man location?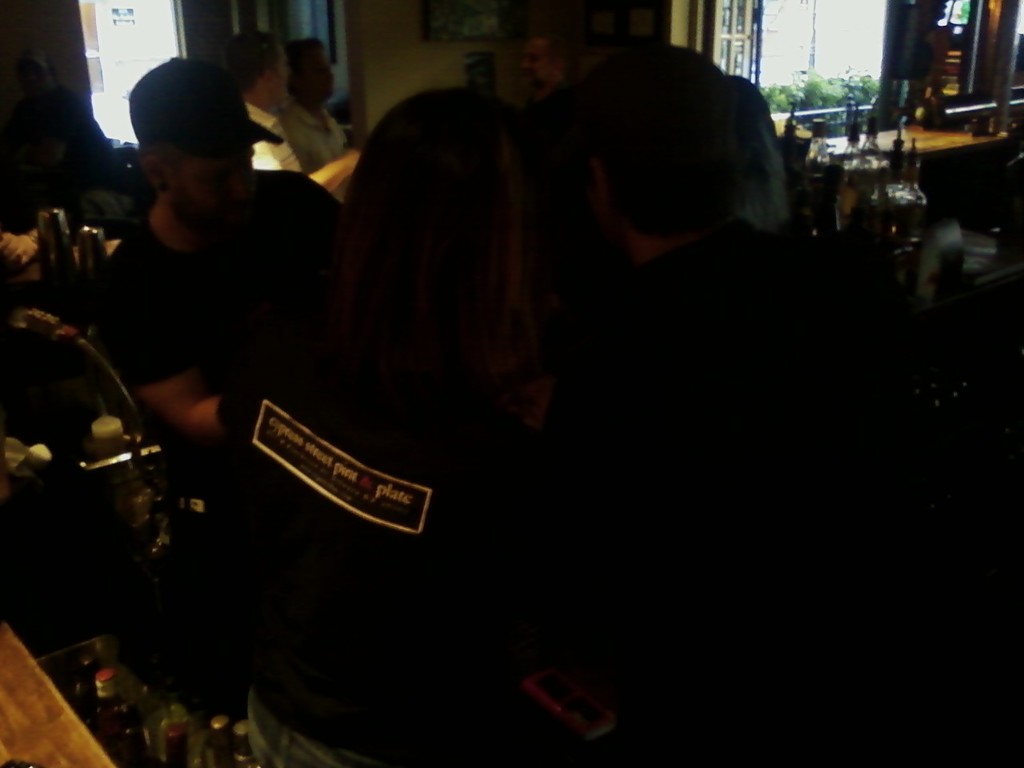
region(528, 0, 790, 229)
